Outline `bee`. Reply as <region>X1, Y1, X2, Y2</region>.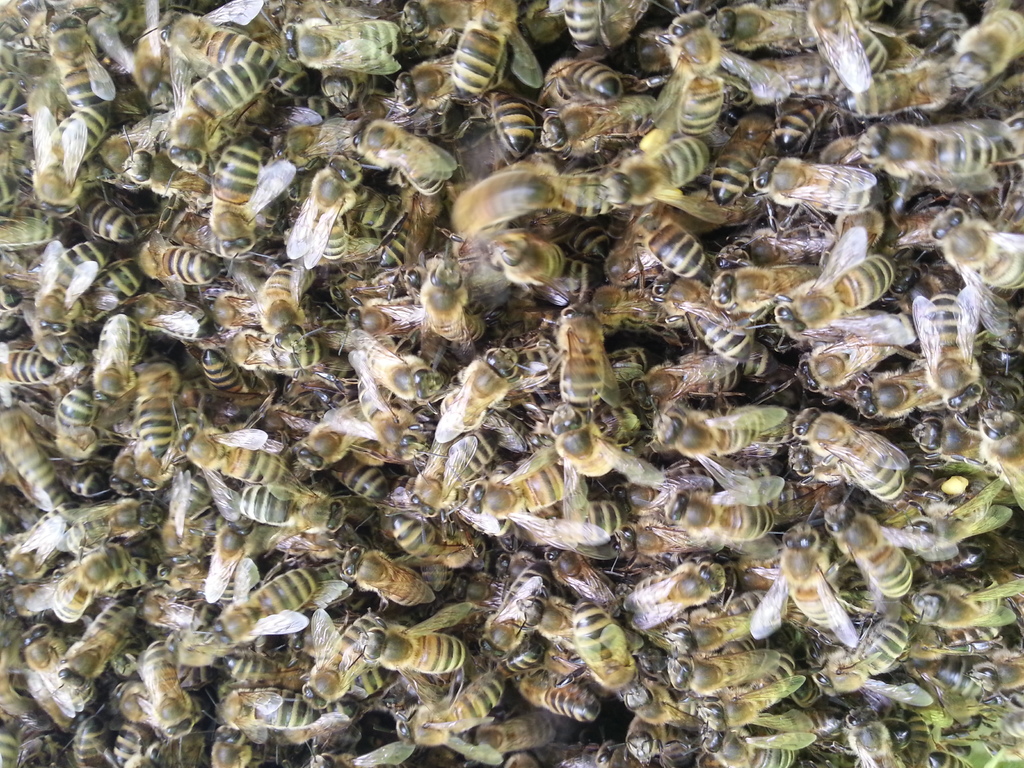
<region>433, 343, 524, 457</region>.
